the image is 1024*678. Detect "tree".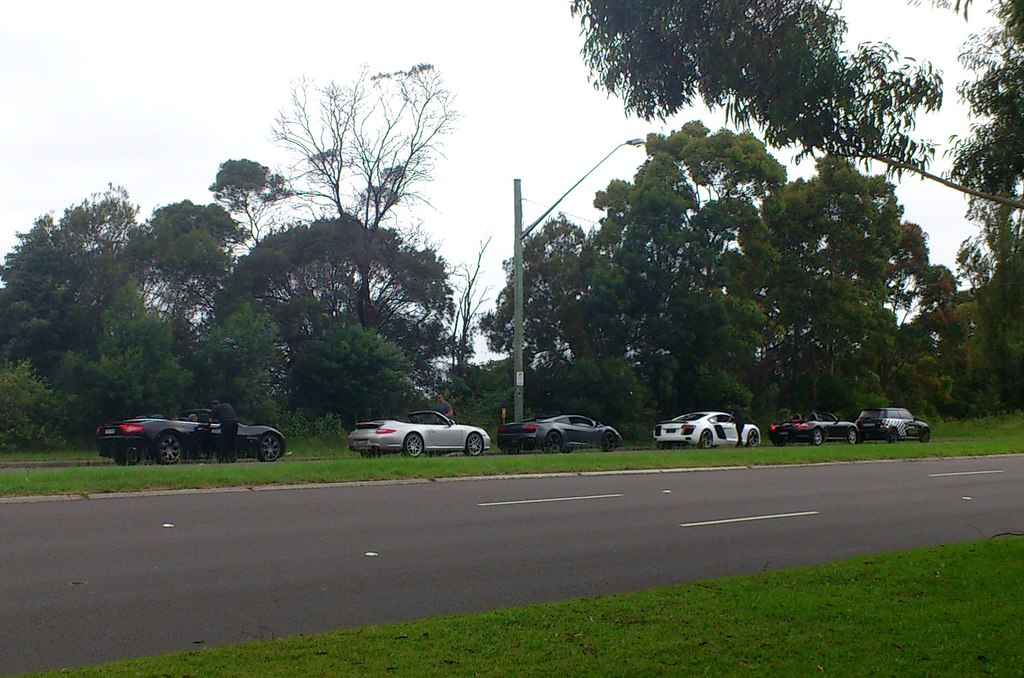
Detection: x1=953 y1=0 x2=1023 y2=422.
